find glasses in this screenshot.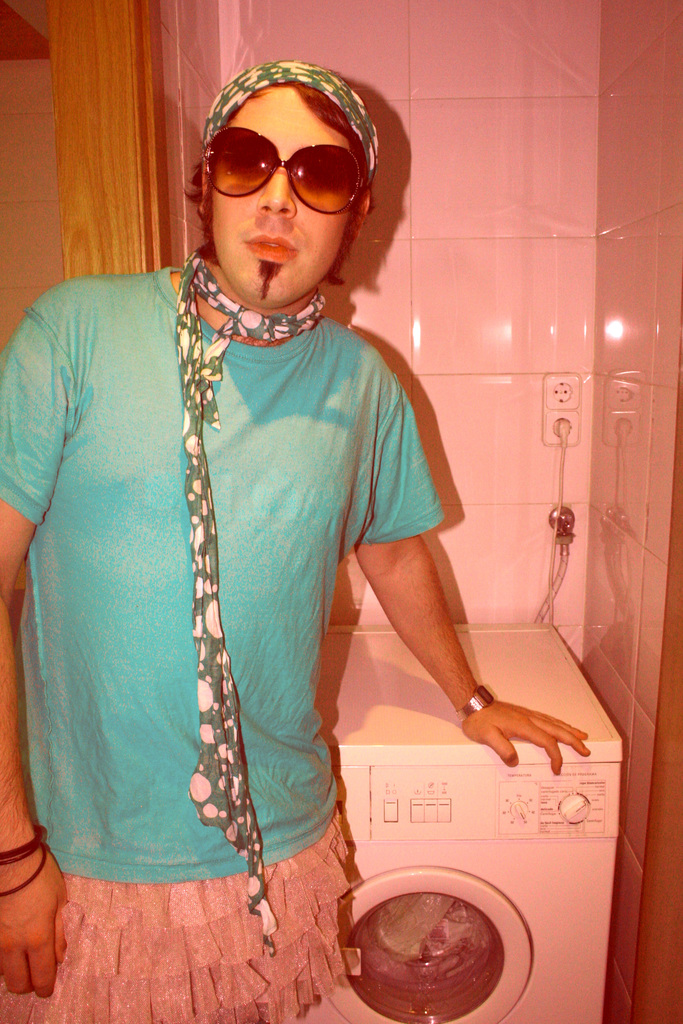
The bounding box for glasses is [left=200, top=127, right=349, bottom=200].
